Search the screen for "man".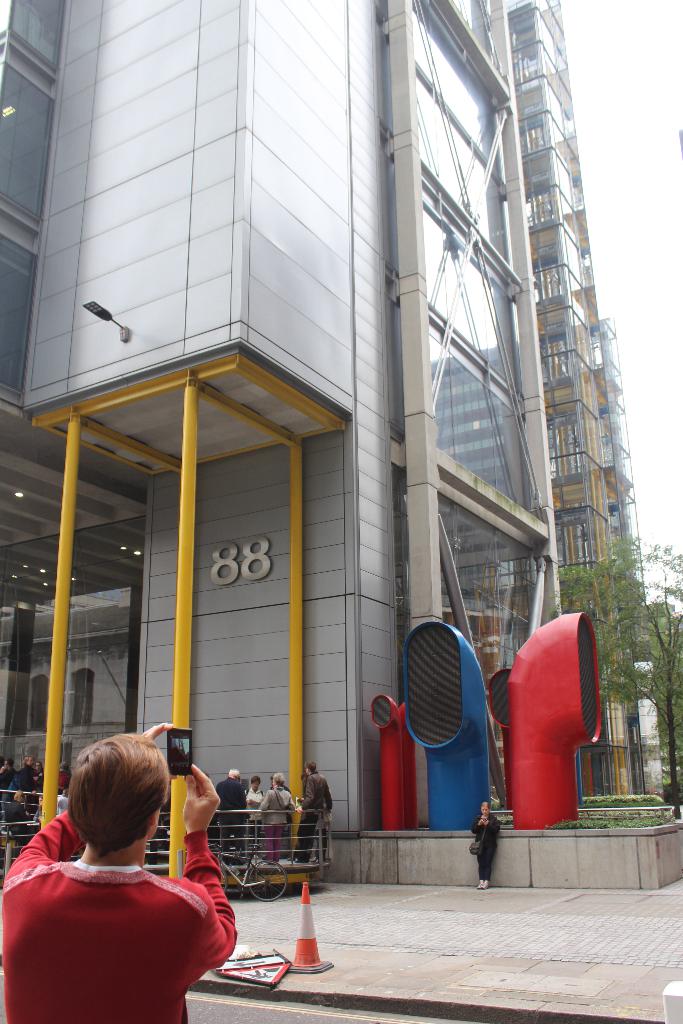
Found at [left=0, top=741, right=256, bottom=1022].
